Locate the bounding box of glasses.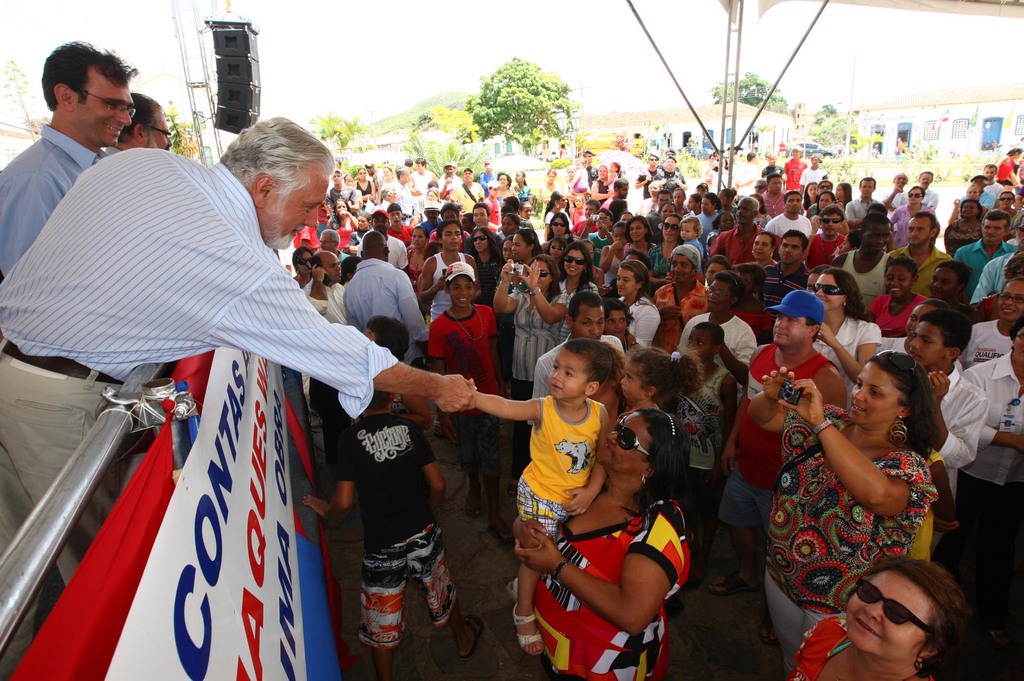
Bounding box: [left=997, top=291, right=1023, bottom=305].
